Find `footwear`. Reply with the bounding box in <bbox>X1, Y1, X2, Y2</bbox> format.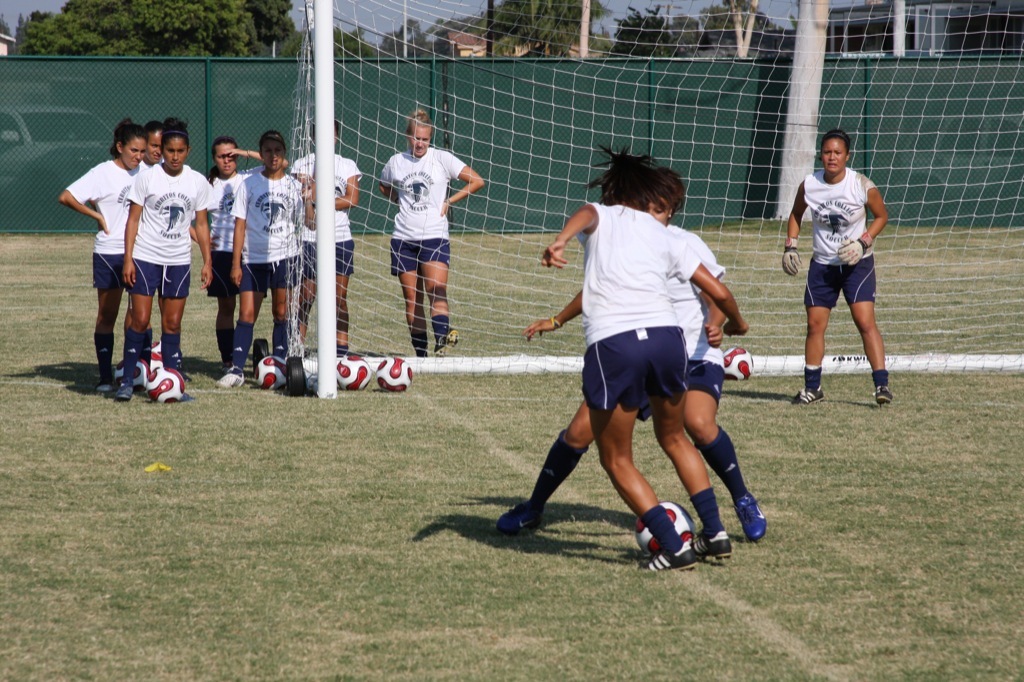
<bbox>639, 541, 701, 570</bbox>.
